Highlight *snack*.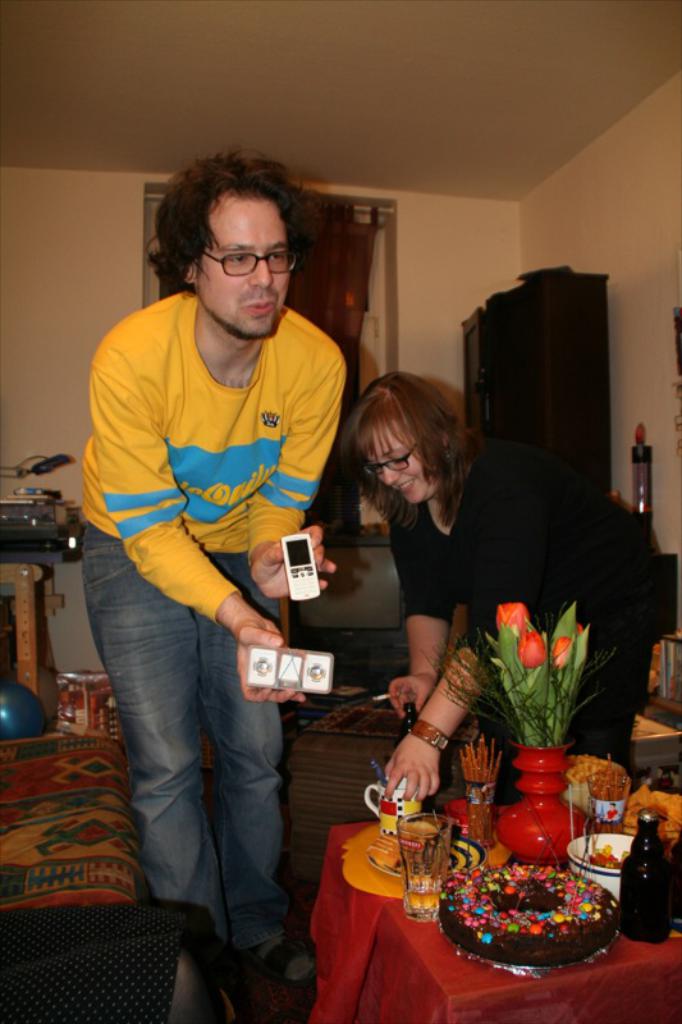
Highlighted region: Rect(432, 856, 623, 966).
